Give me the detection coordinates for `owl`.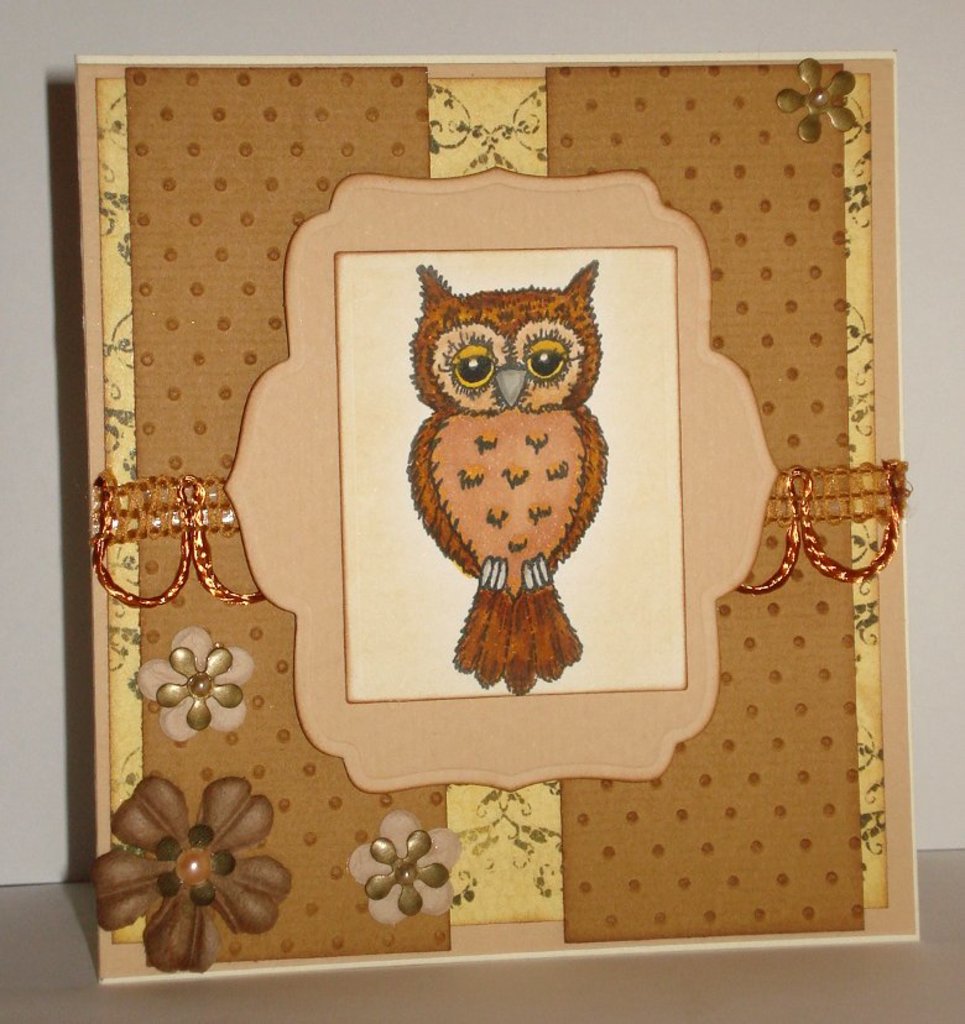
bbox=(407, 266, 607, 693).
